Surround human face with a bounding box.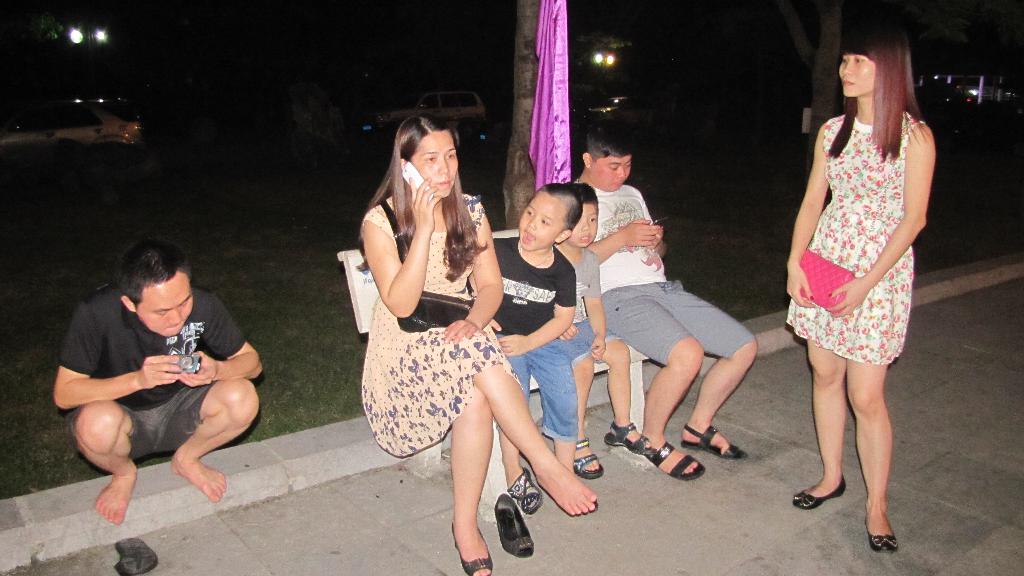
138,273,190,334.
